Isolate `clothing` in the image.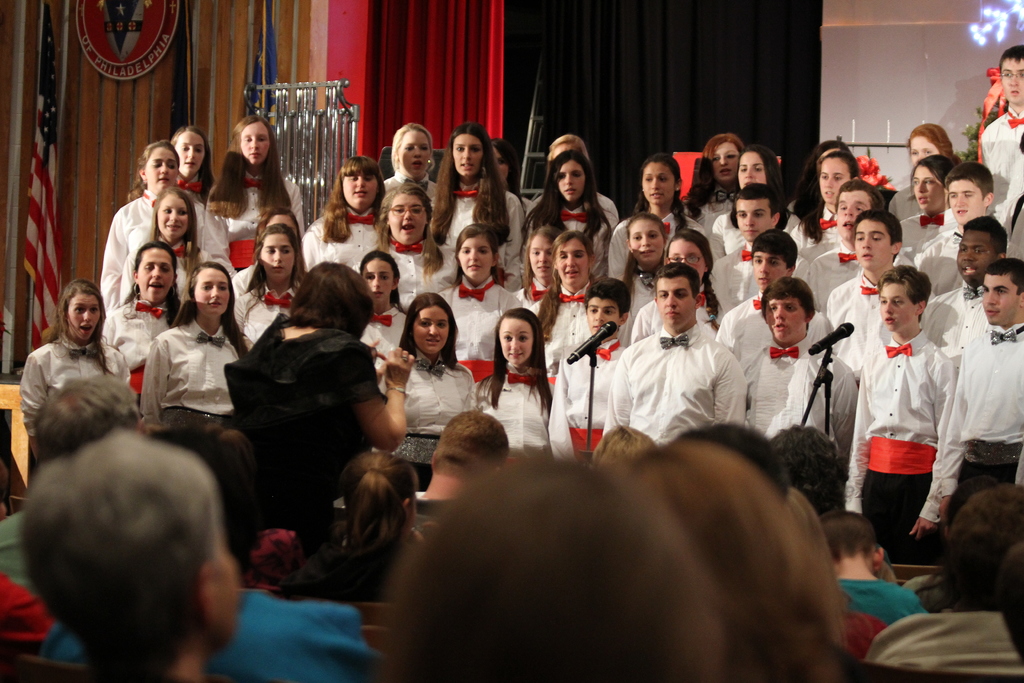
Isolated region: crop(861, 611, 1023, 682).
